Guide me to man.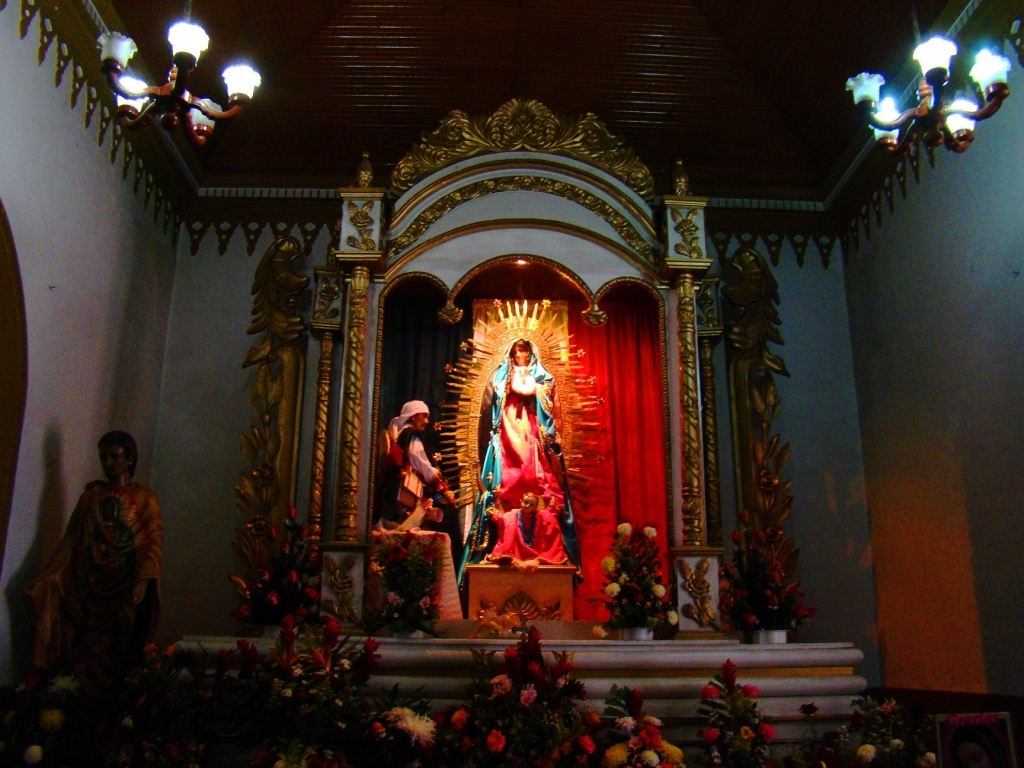
Guidance: 385, 400, 460, 526.
